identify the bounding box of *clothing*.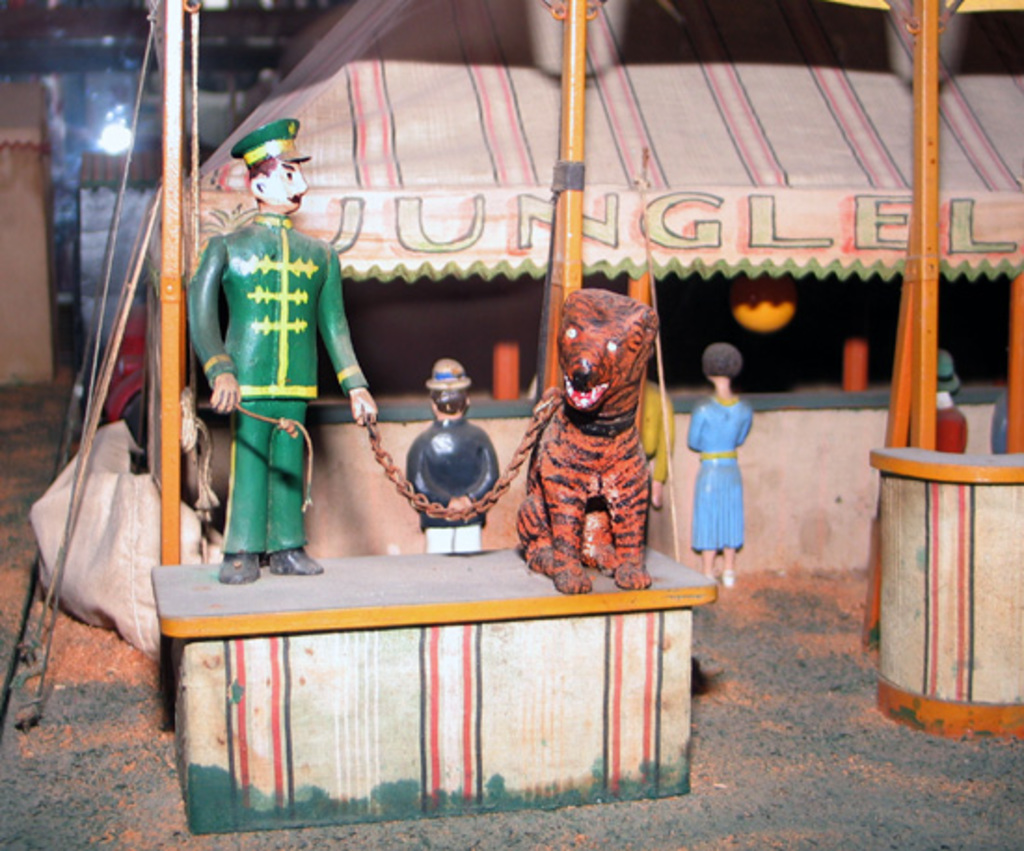
<box>927,398,976,456</box>.
